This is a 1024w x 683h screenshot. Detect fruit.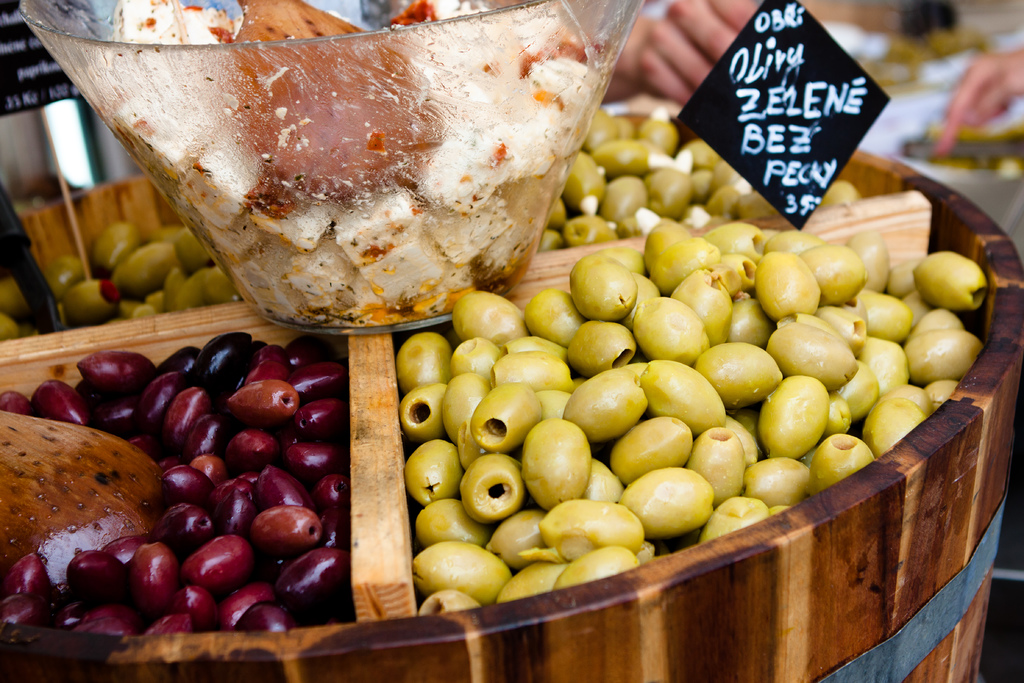
rect(0, 333, 356, 638).
